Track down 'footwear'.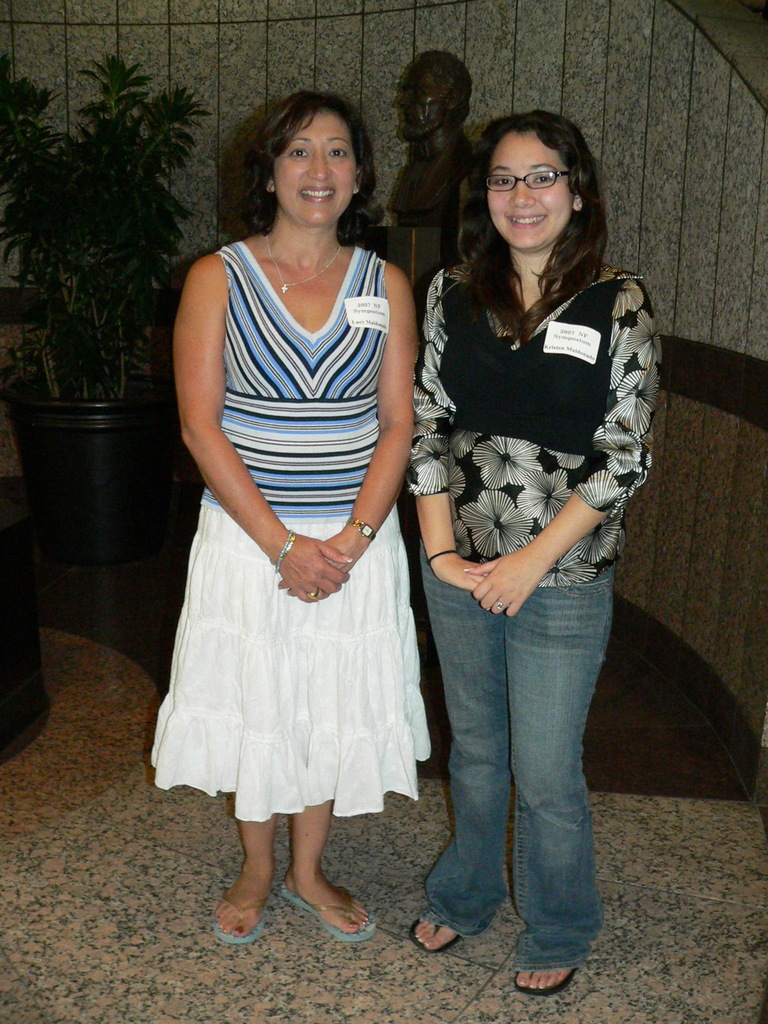
Tracked to (212,888,264,948).
